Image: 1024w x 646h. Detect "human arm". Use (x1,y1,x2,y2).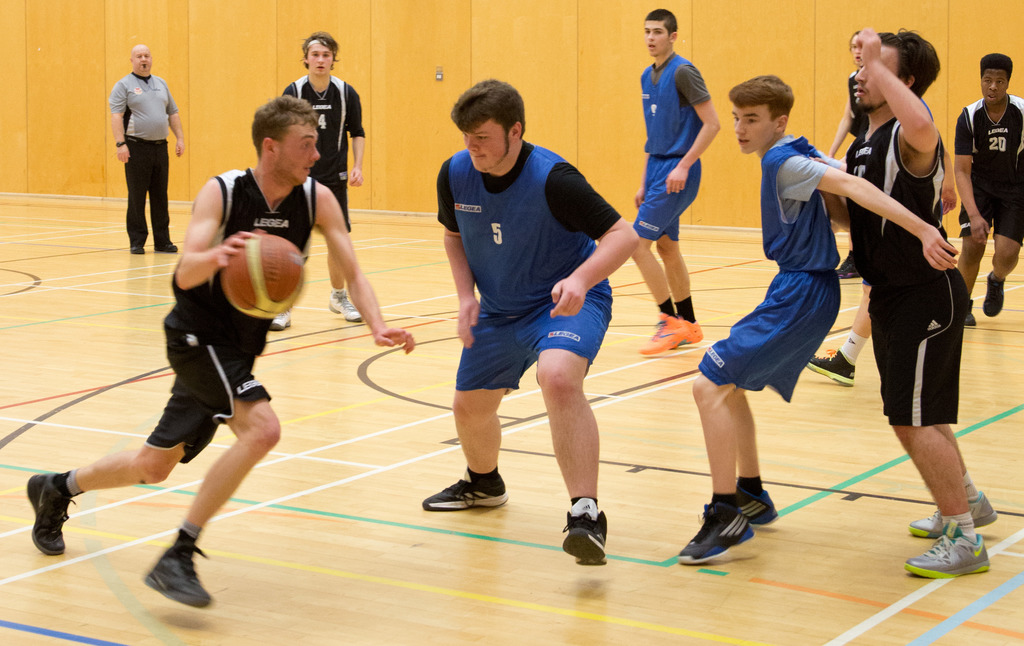
(108,82,130,166).
